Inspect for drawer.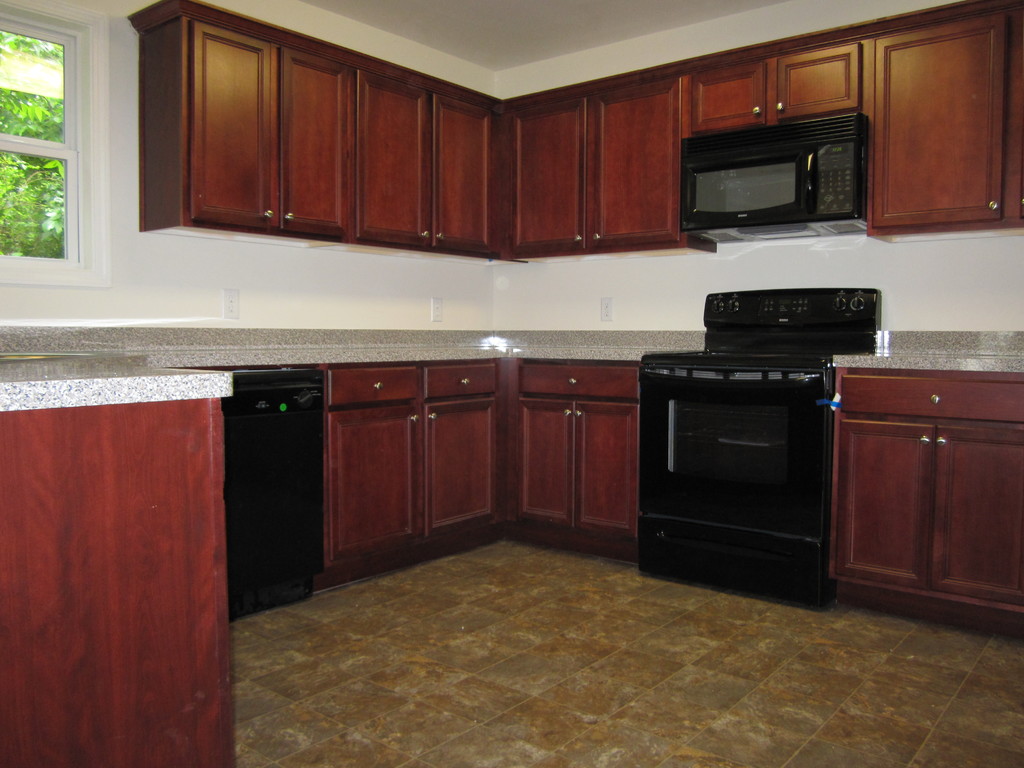
Inspection: 838, 374, 1023, 419.
